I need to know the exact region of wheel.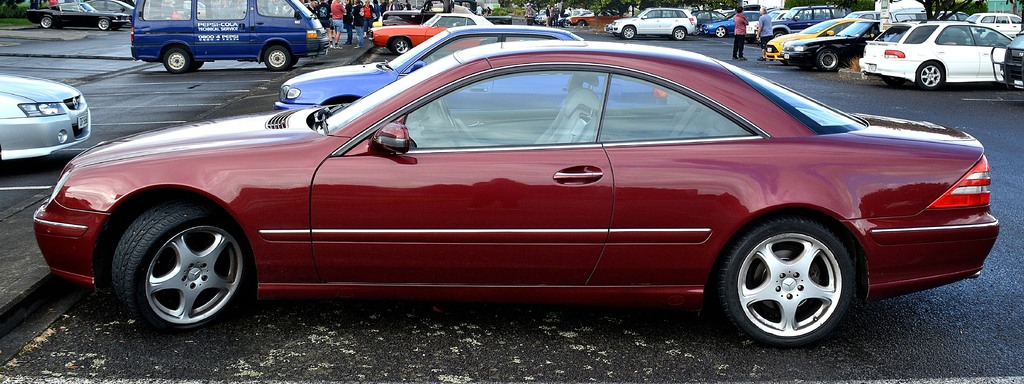
Region: locate(621, 26, 636, 39).
